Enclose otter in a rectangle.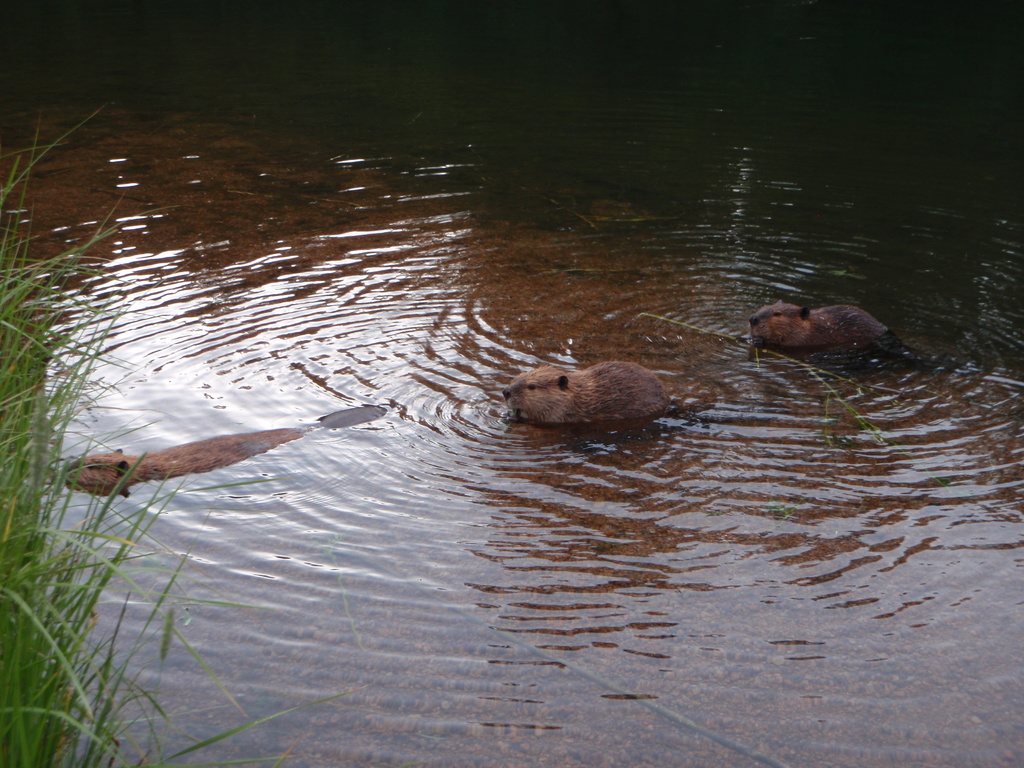
bbox=(506, 360, 667, 419).
